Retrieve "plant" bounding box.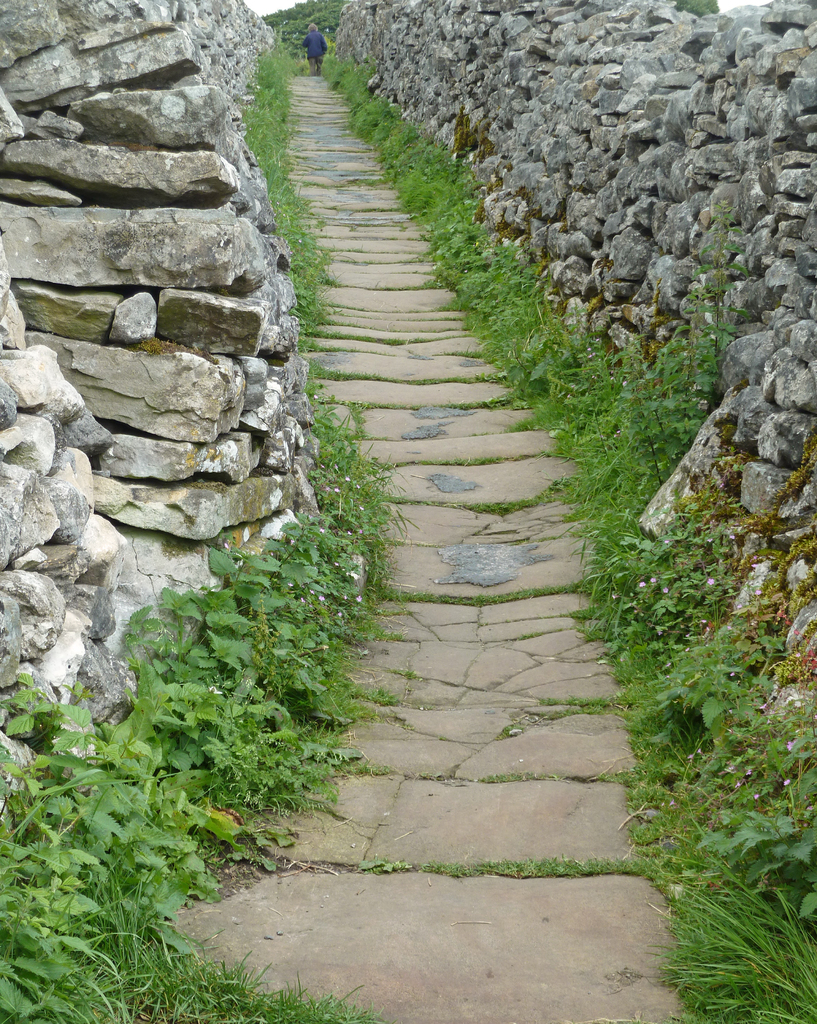
Bounding box: locate(9, 665, 684, 1023).
